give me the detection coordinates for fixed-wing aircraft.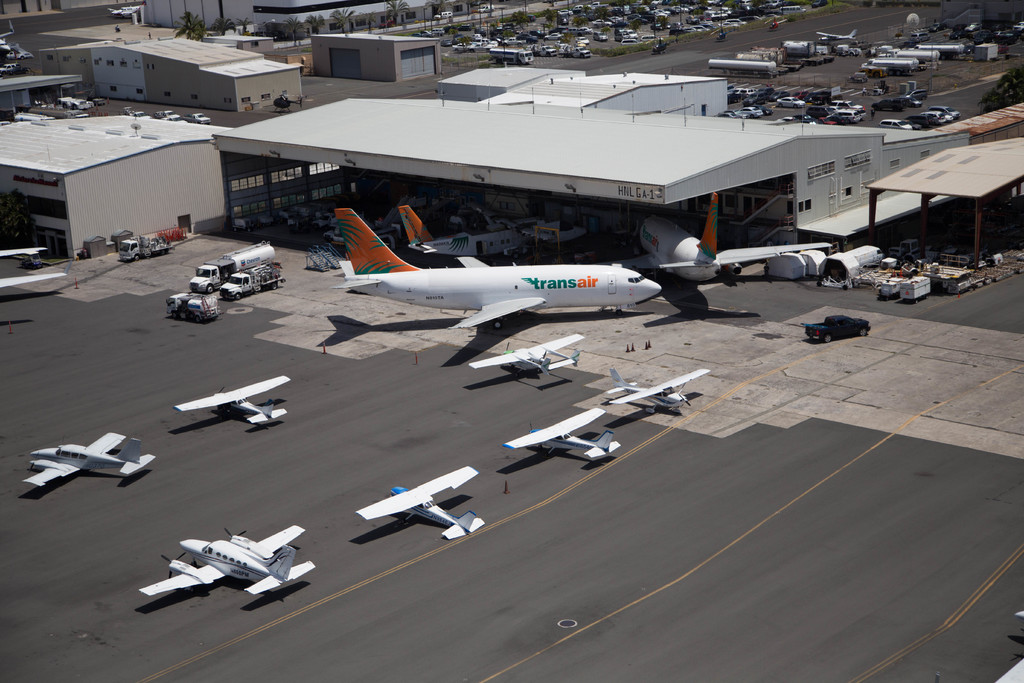
132:525:323:595.
